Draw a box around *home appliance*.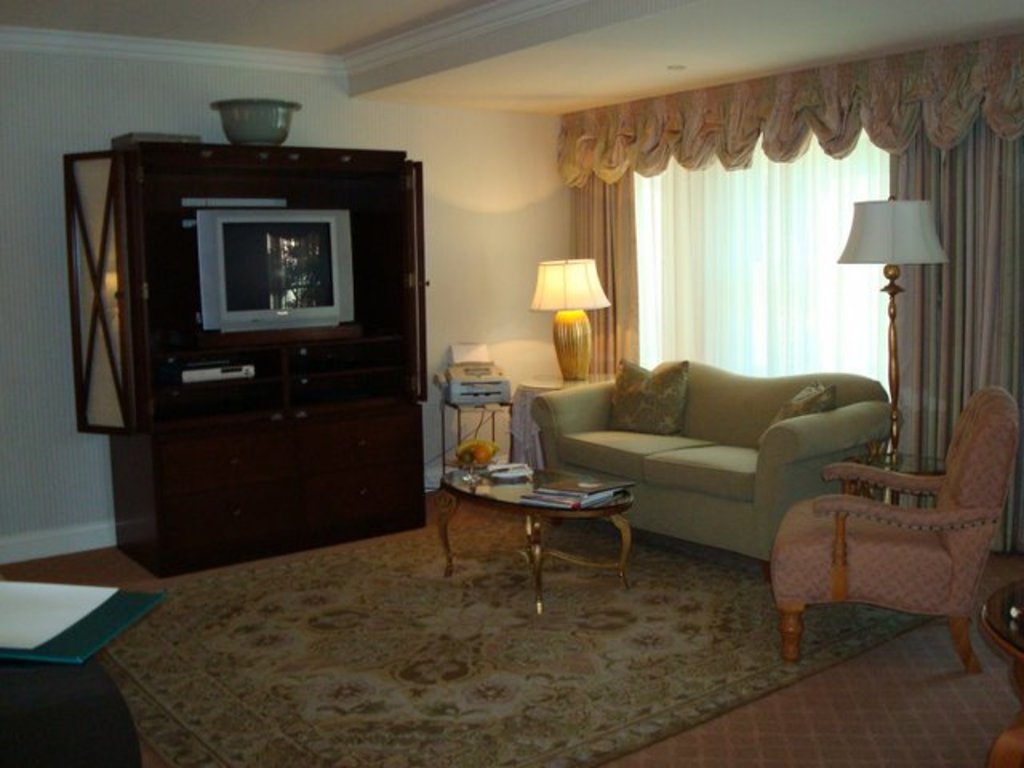
[835,198,952,502].
